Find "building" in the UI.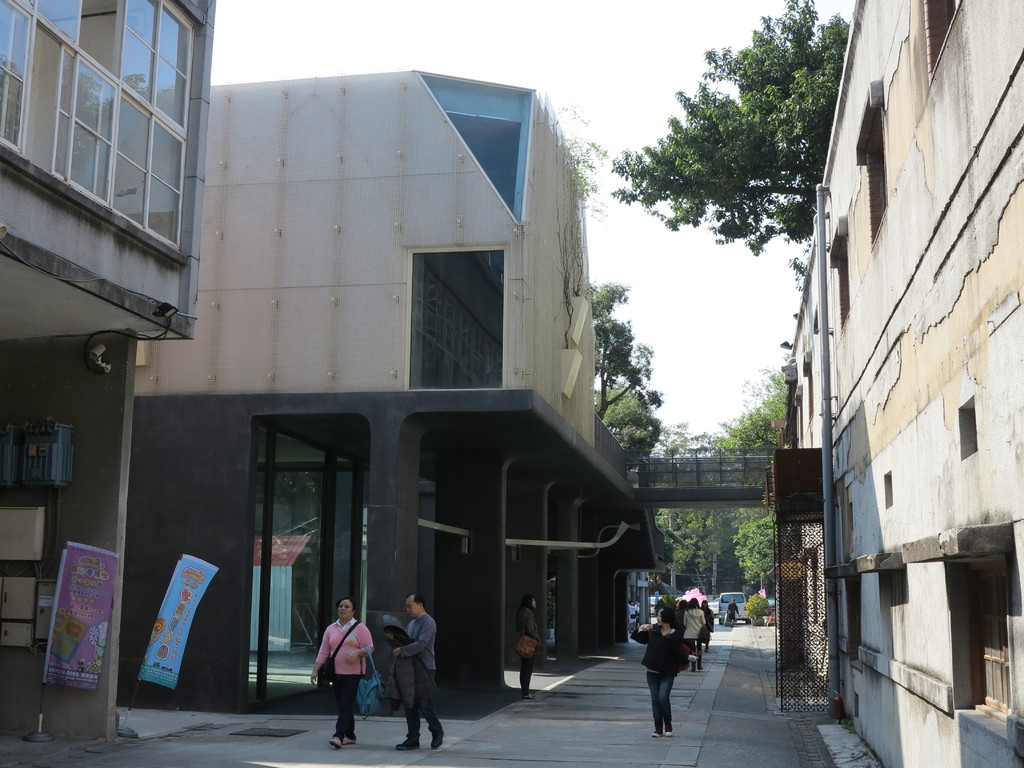
UI element at 783, 0, 1023, 765.
